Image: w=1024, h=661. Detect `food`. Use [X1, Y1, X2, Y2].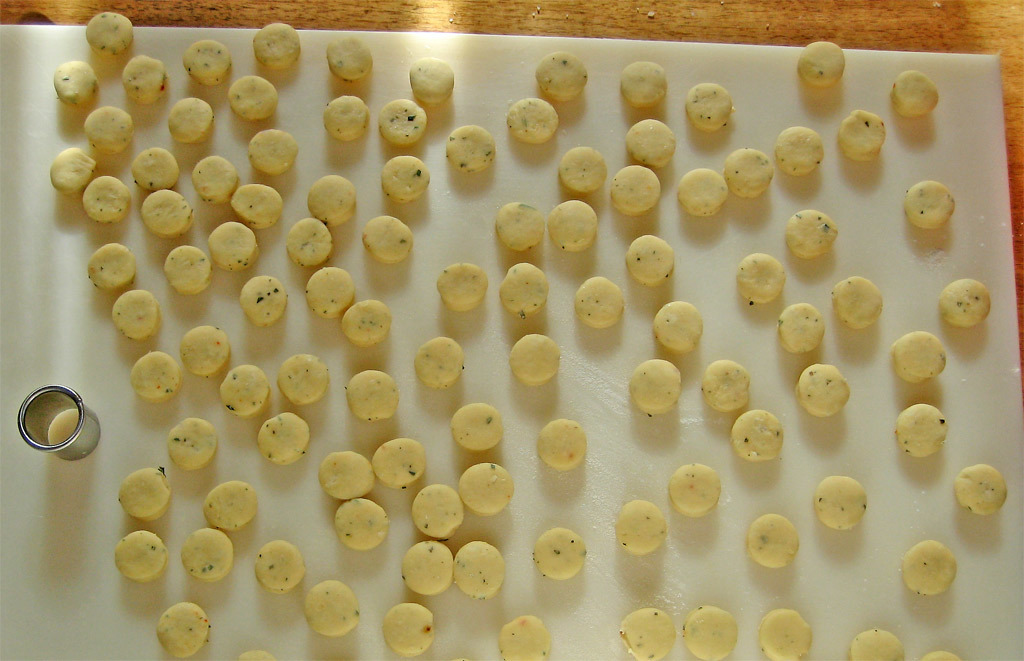
[130, 349, 187, 404].
